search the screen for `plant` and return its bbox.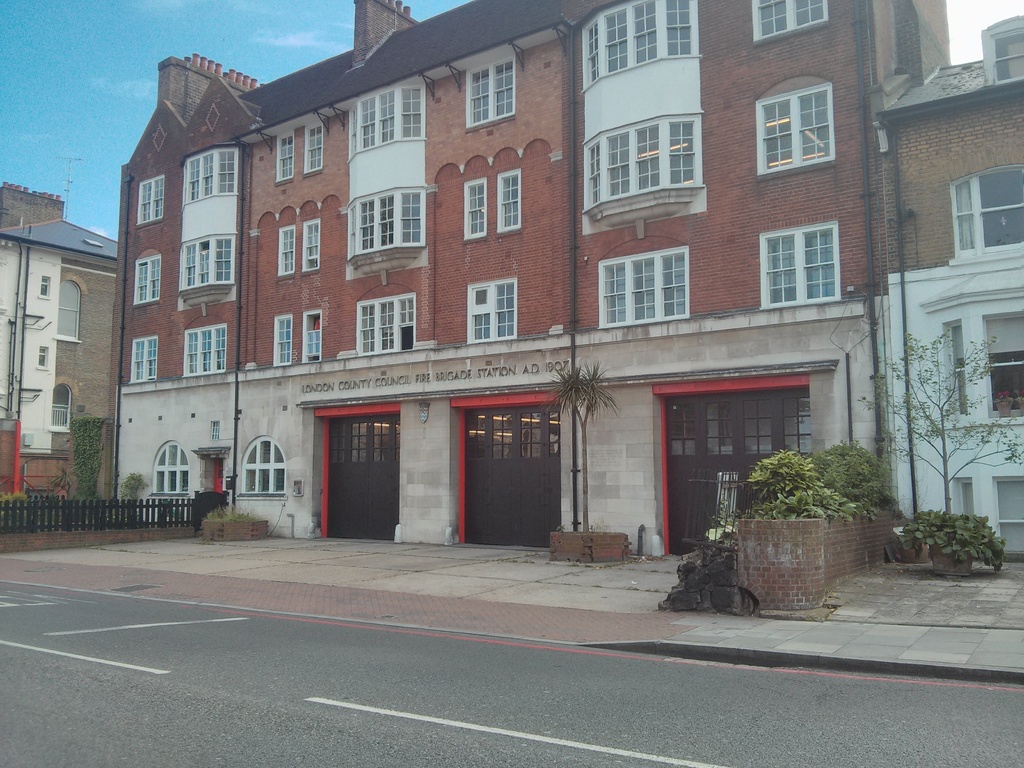
Found: box(741, 446, 820, 499).
